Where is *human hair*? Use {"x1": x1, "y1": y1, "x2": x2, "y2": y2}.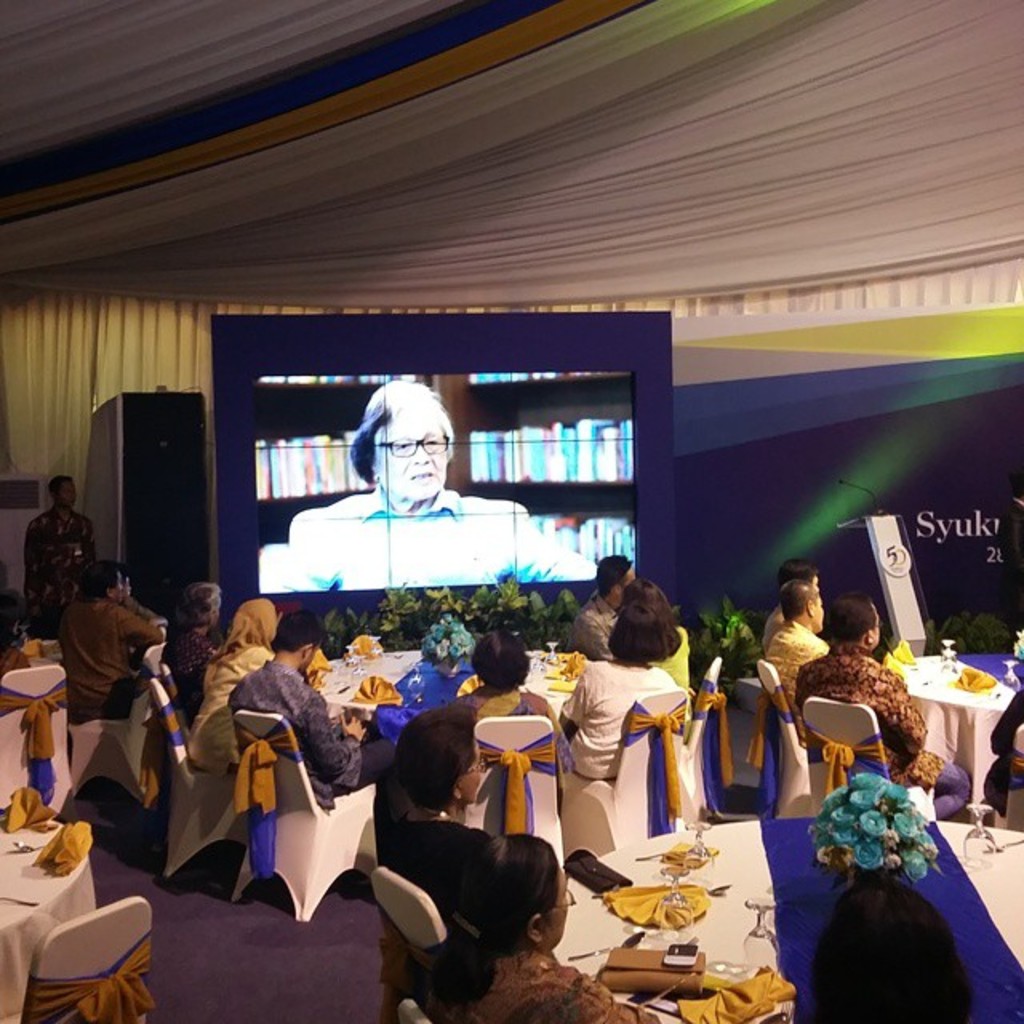
{"x1": 346, "y1": 384, "x2": 459, "y2": 510}.
